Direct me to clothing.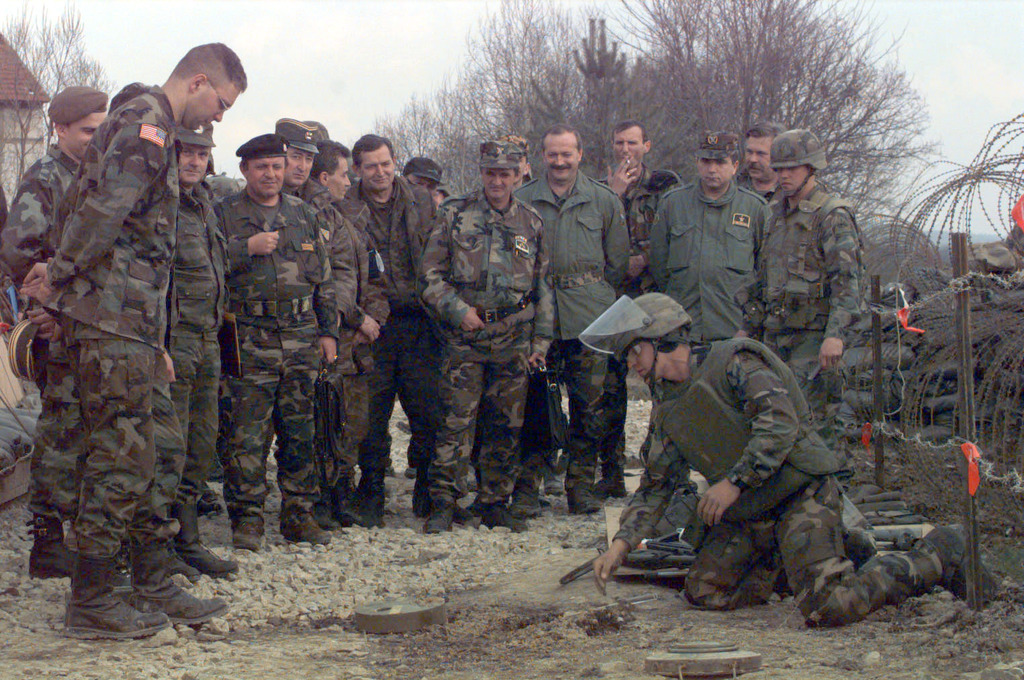
Direction: [40,80,191,577].
